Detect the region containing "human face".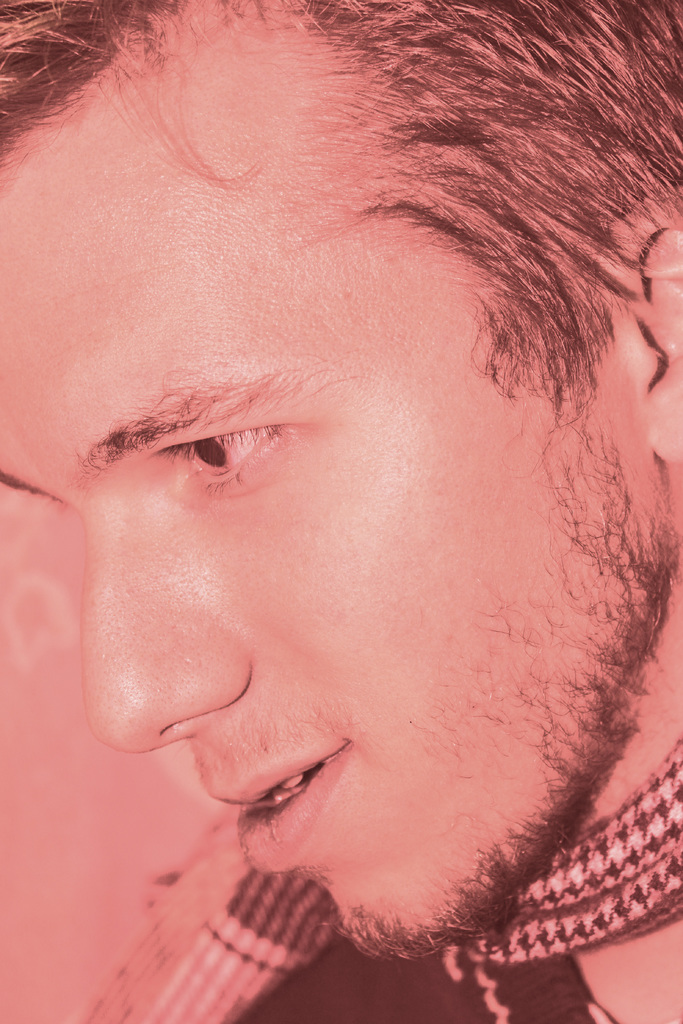
[0,168,665,955].
